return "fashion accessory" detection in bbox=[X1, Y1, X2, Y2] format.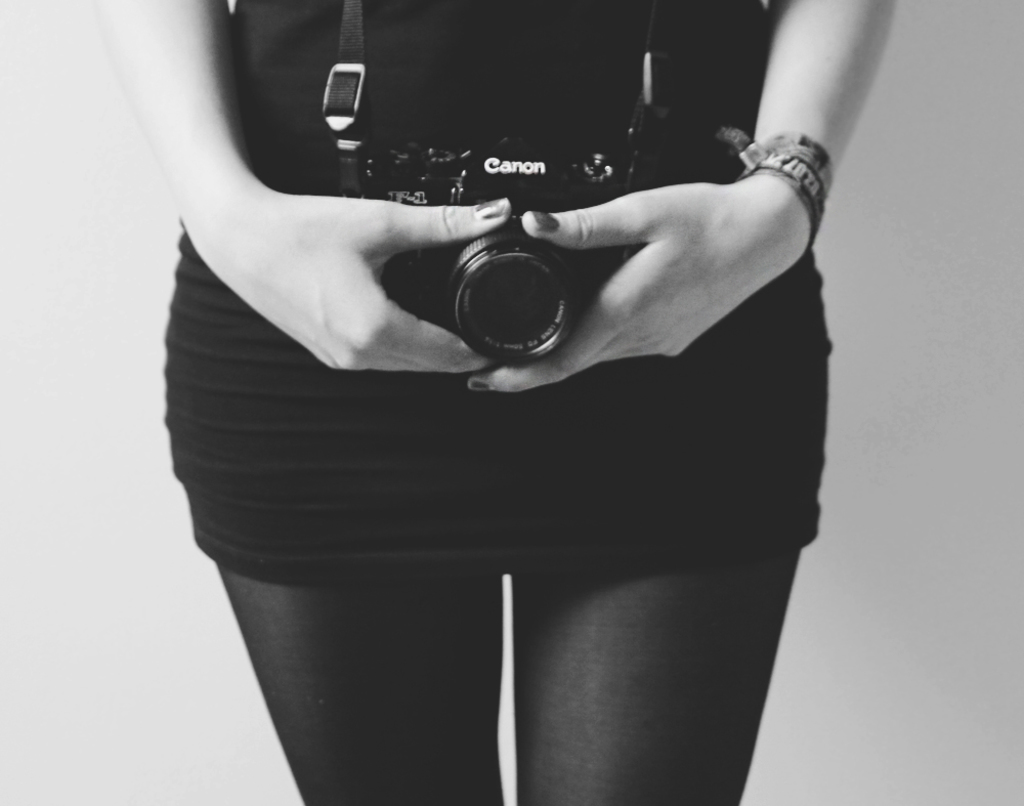
bbox=[725, 130, 835, 256].
